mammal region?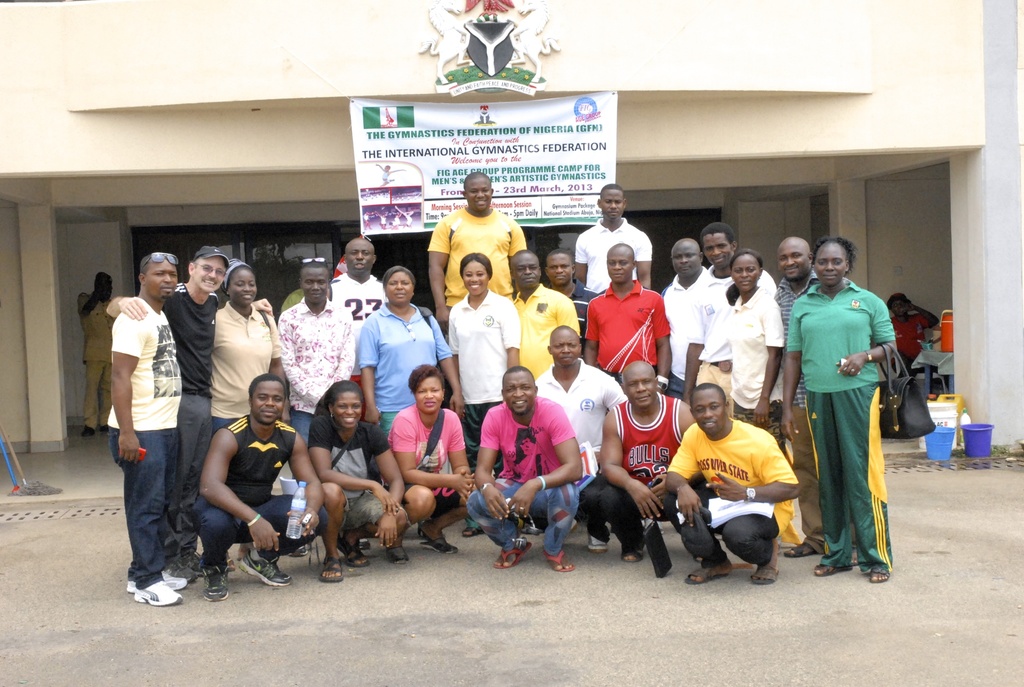
509:245:583:380
